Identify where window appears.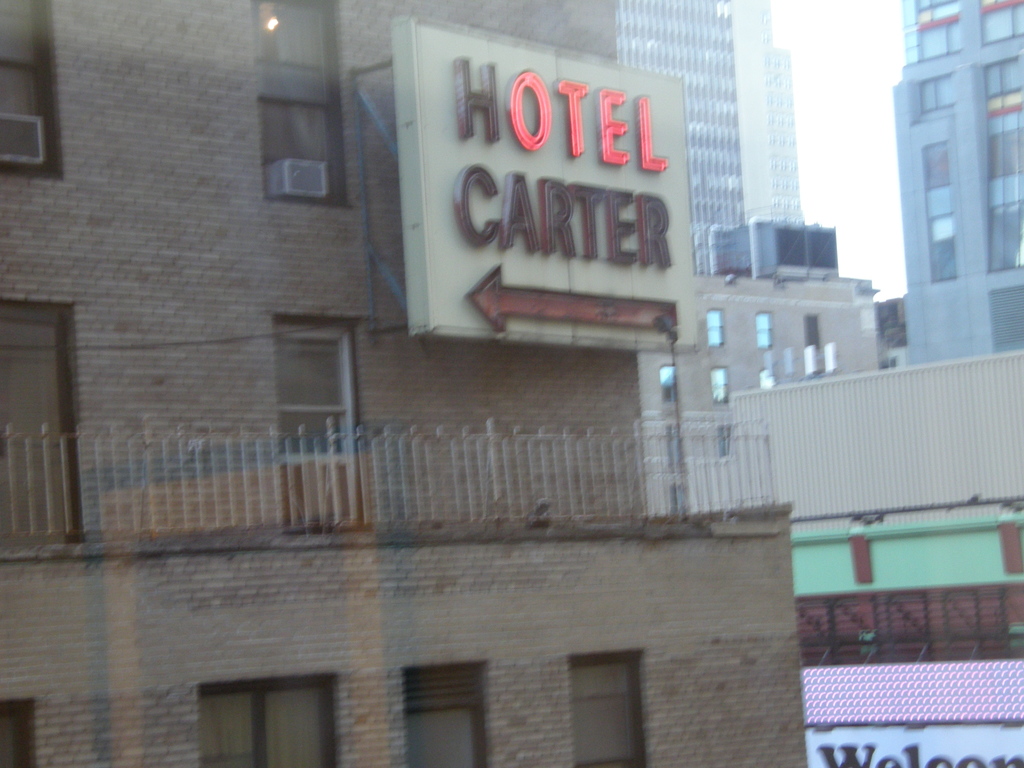
Appears at bbox=(916, 19, 961, 60).
